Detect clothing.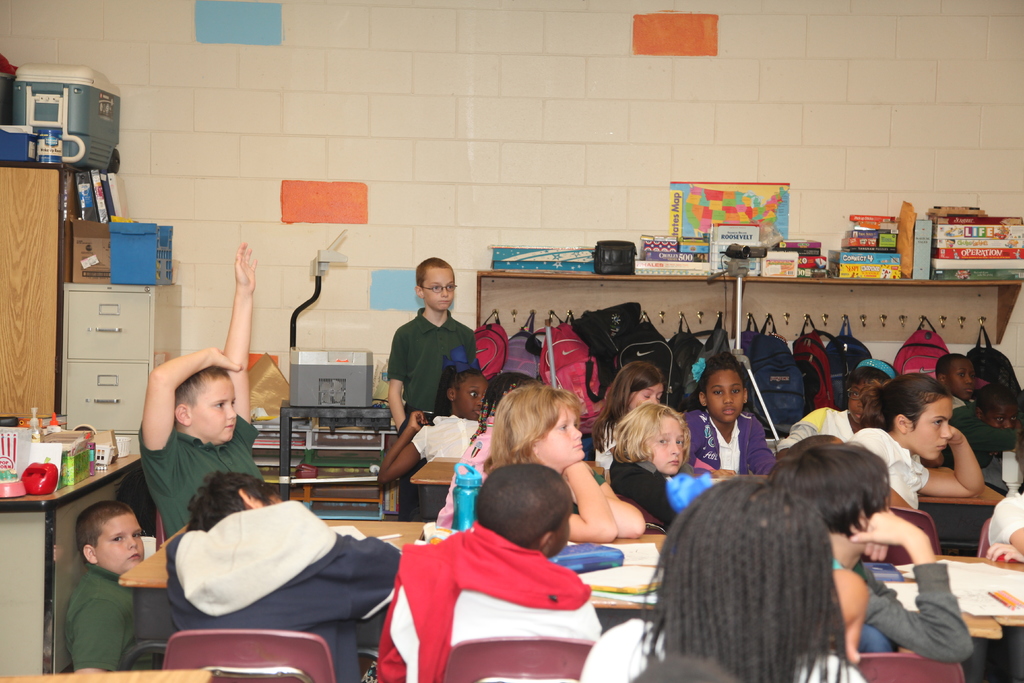
Detected at rect(412, 417, 481, 467).
